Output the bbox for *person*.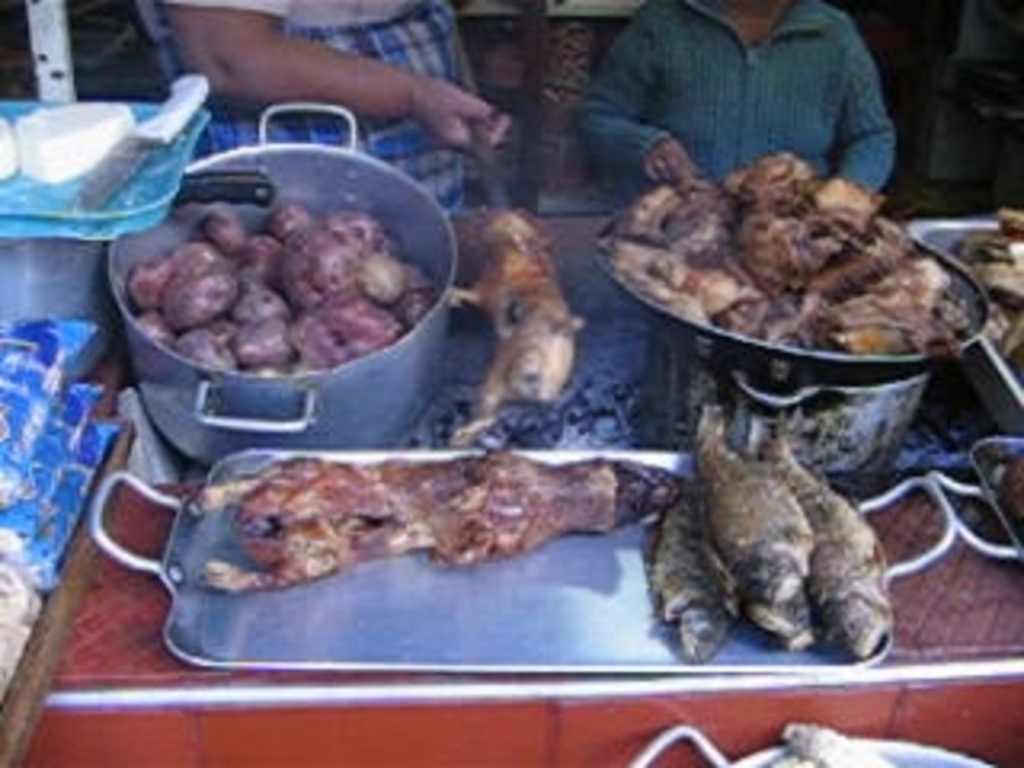
<box>163,0,512,218</box>.
